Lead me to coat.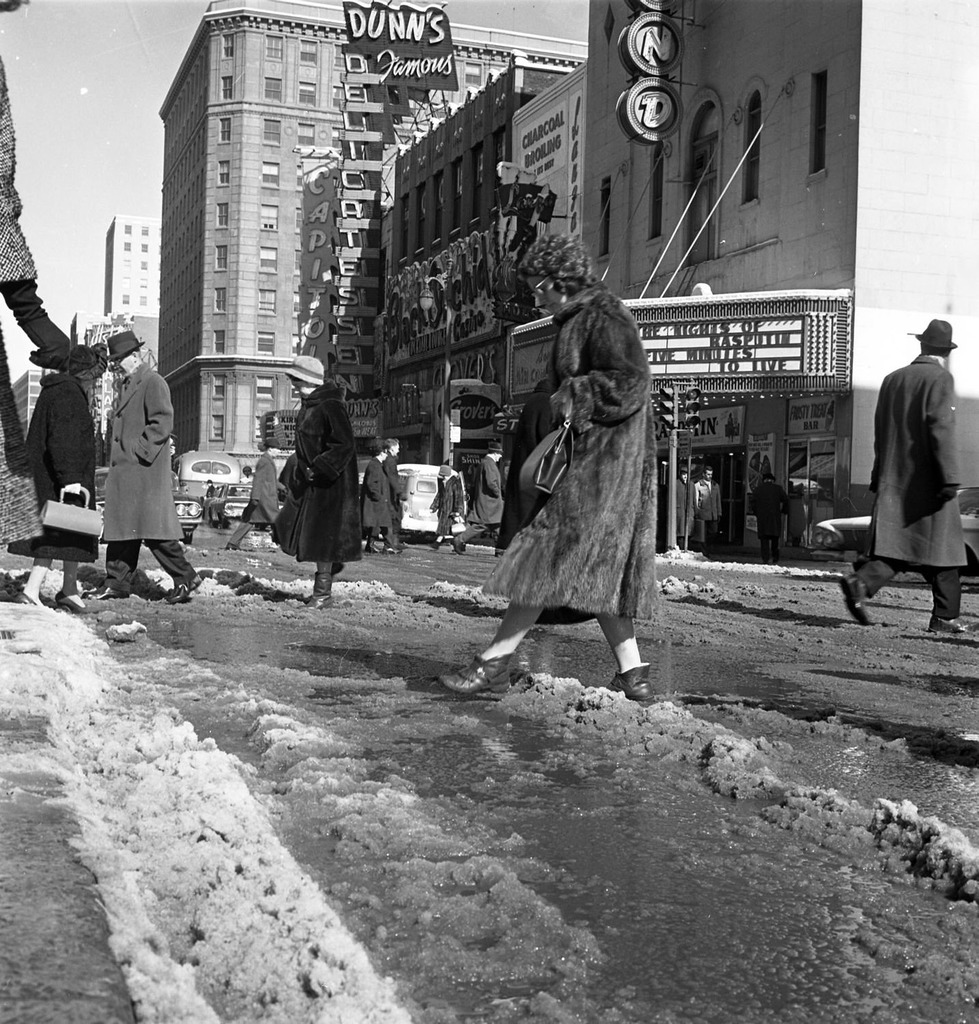
Lead to bbox=[275, 386, 373, 571].
